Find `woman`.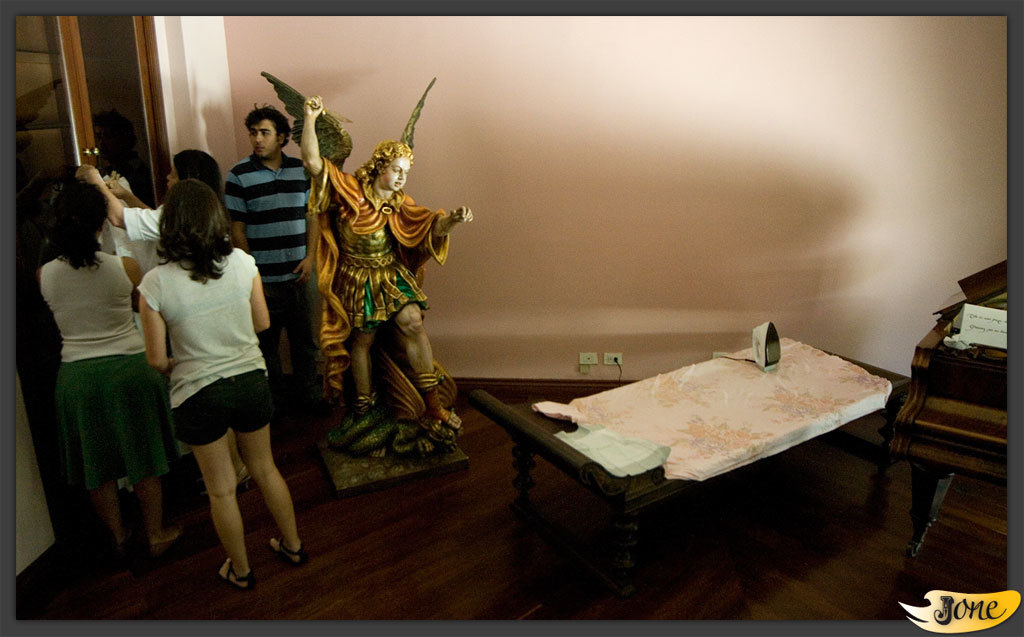
77,148,239,276.
